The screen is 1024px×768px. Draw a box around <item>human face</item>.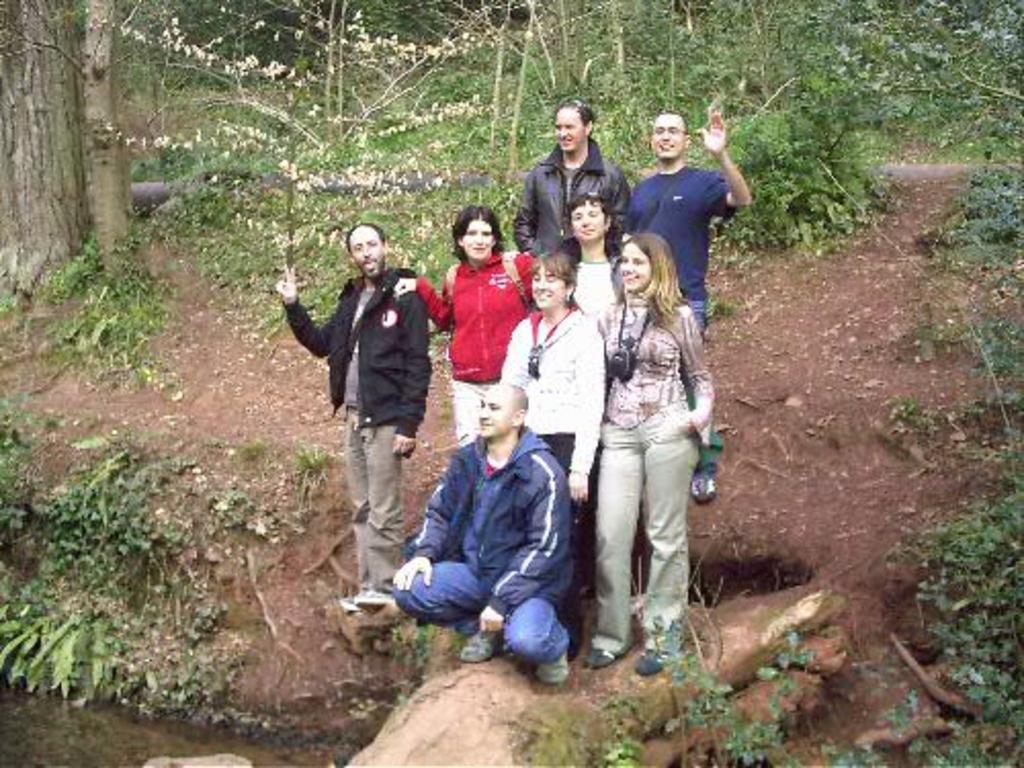
bbox=[555, 106, 584, 152].
